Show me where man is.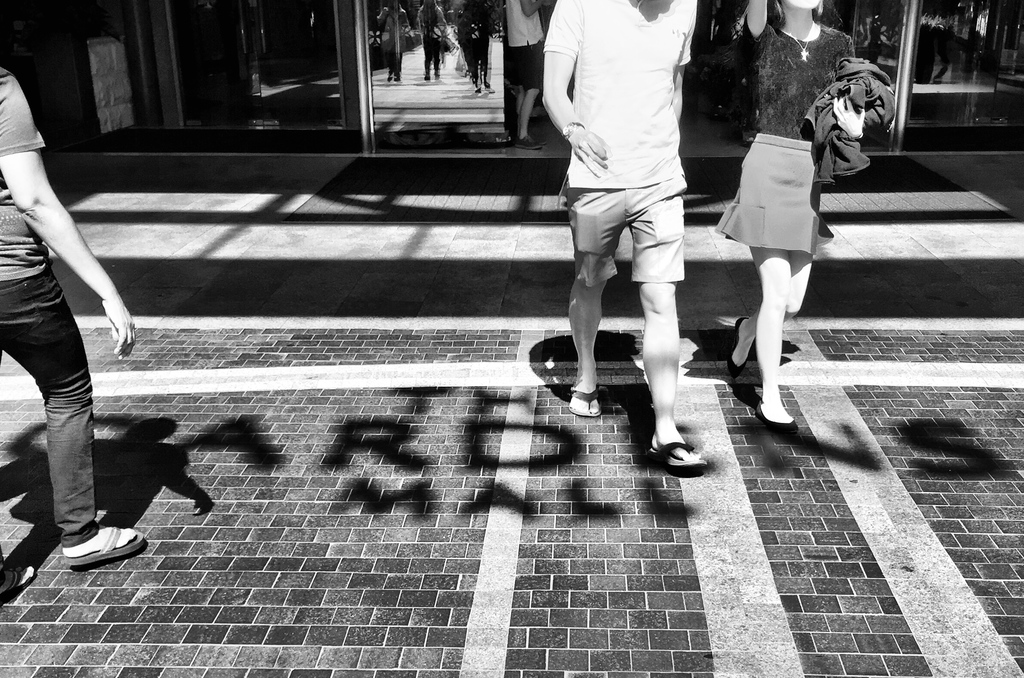
man is at Rect(541, 0, 701, 464).
